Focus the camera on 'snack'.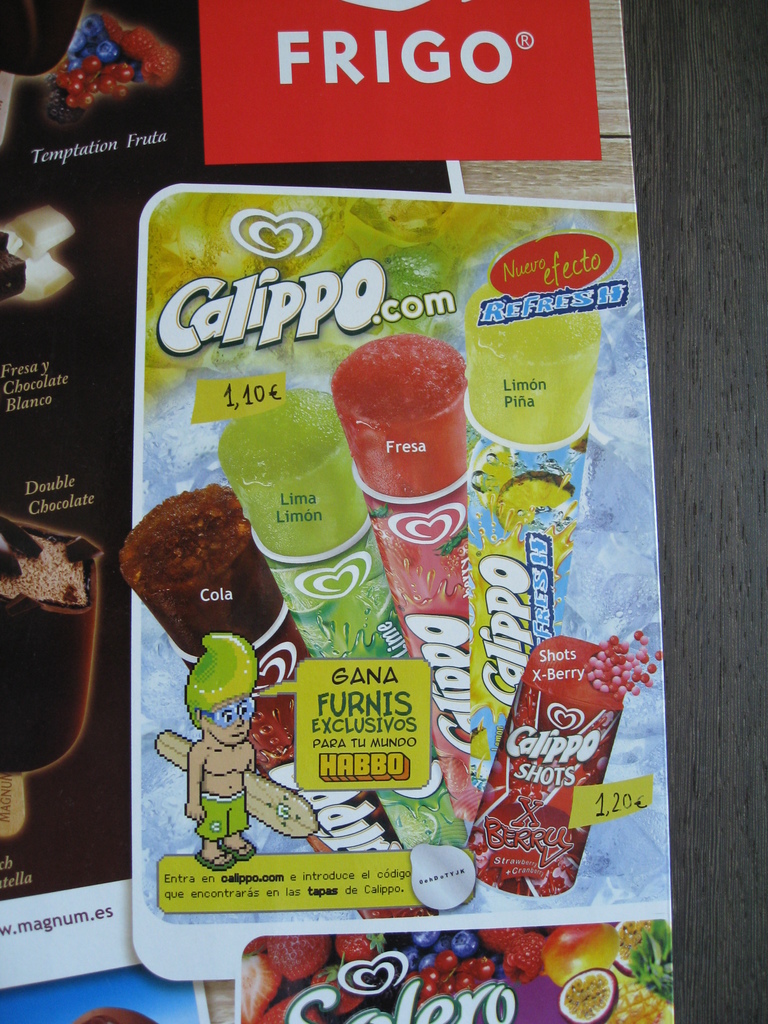
Focus region: 468/636/636/895.
